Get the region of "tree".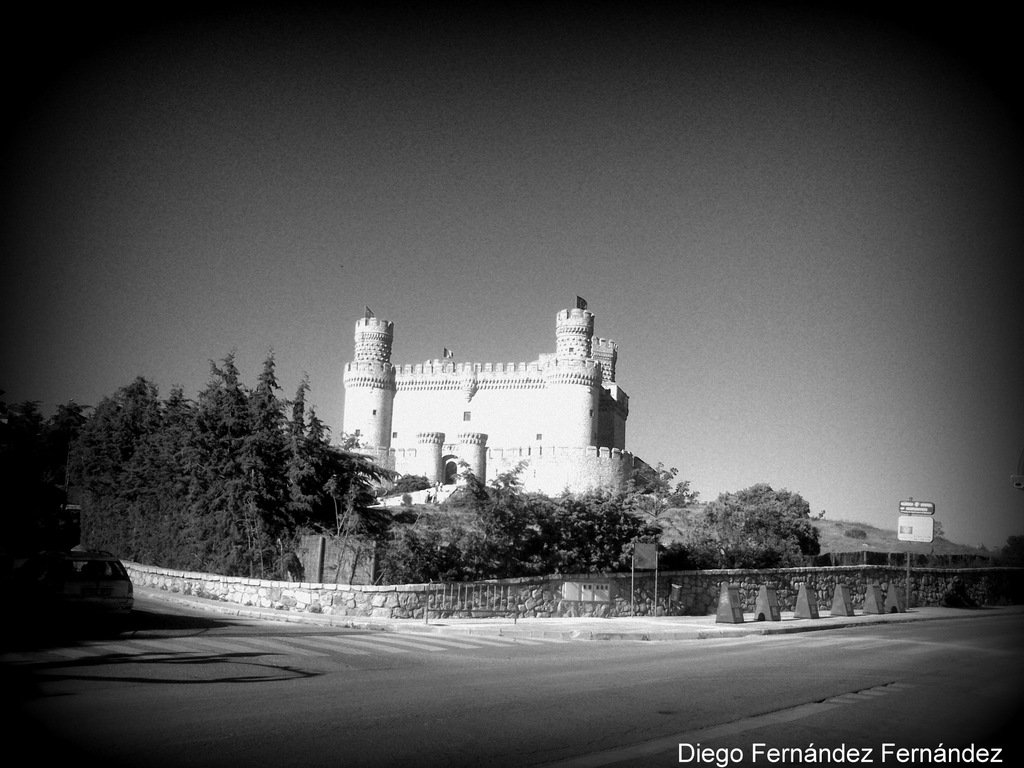
[257, 372, 306, 530].
